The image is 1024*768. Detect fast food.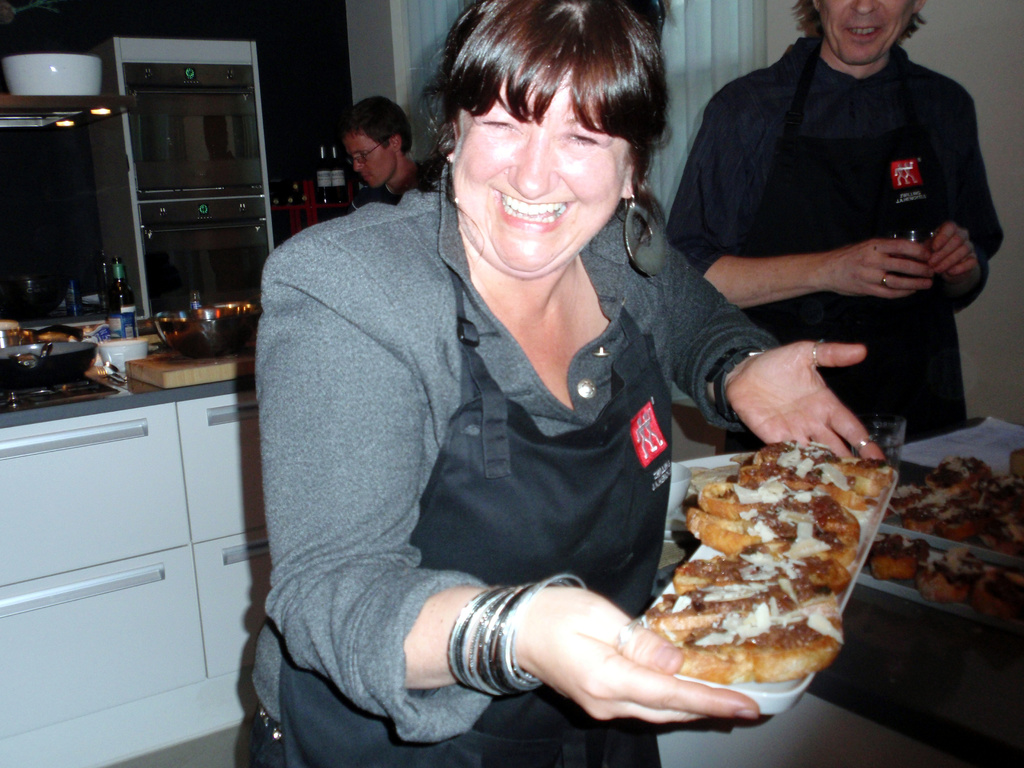
Detection: (x1=860, y1=534, x2=929, y2=589).
